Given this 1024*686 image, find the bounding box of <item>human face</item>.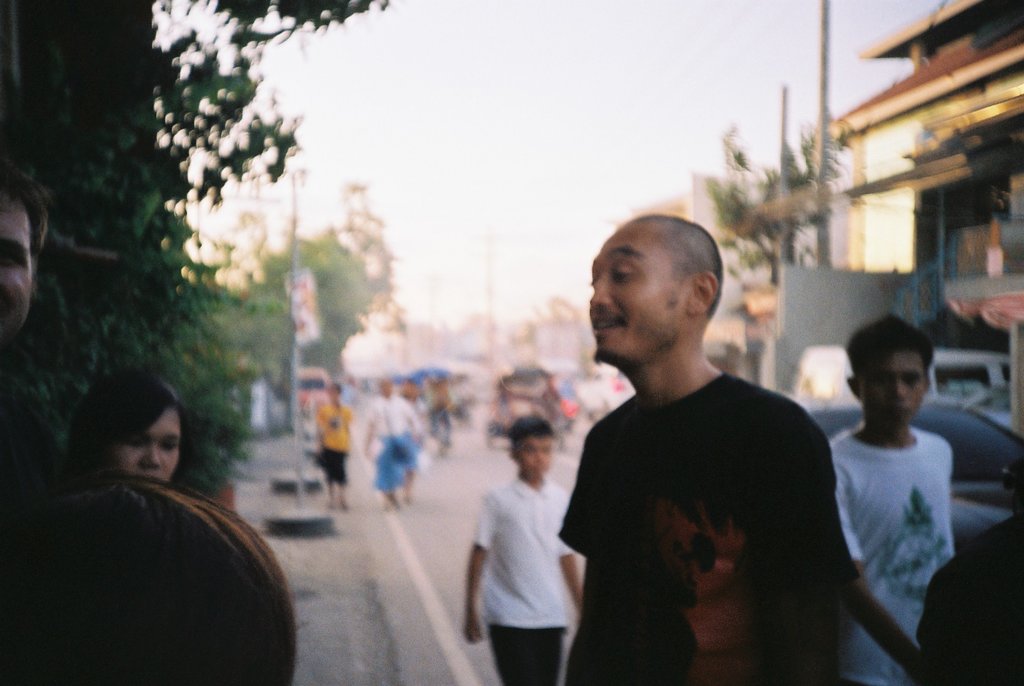
(586, 225, 688, 364).
